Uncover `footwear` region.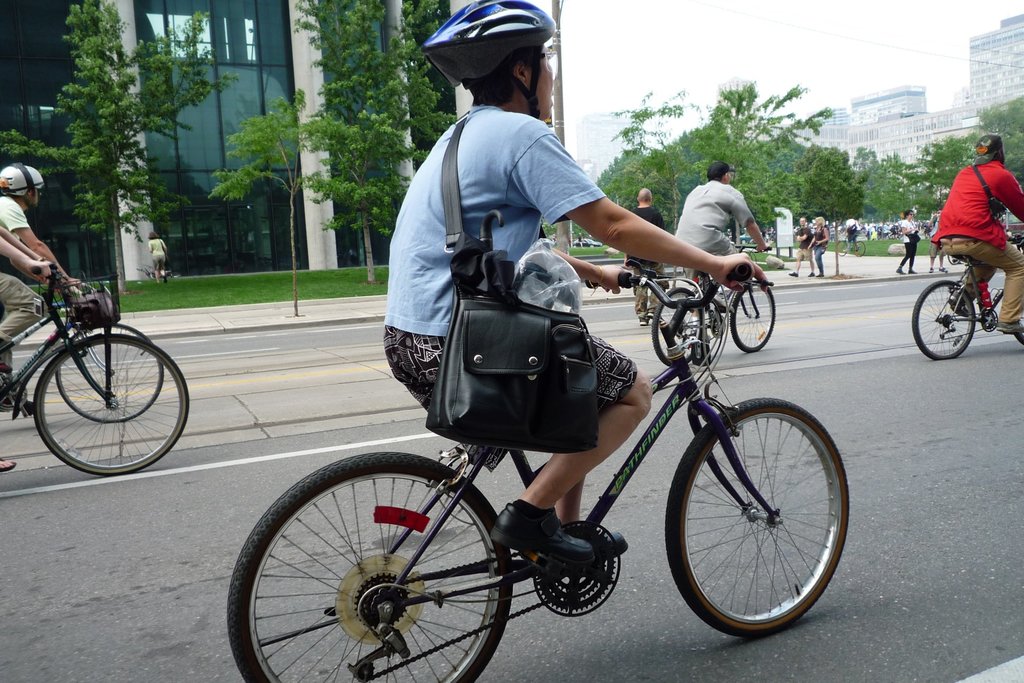
Uncovered: left=927, top=267, right=932, bottom=272.
